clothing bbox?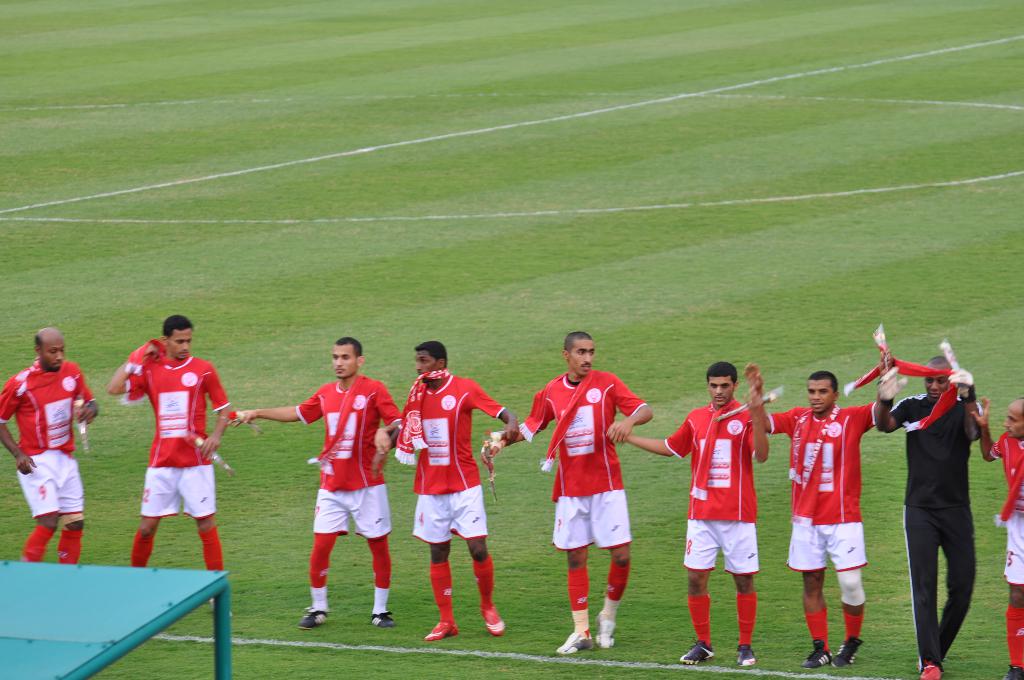
rect(682, 593, 712, 639)
